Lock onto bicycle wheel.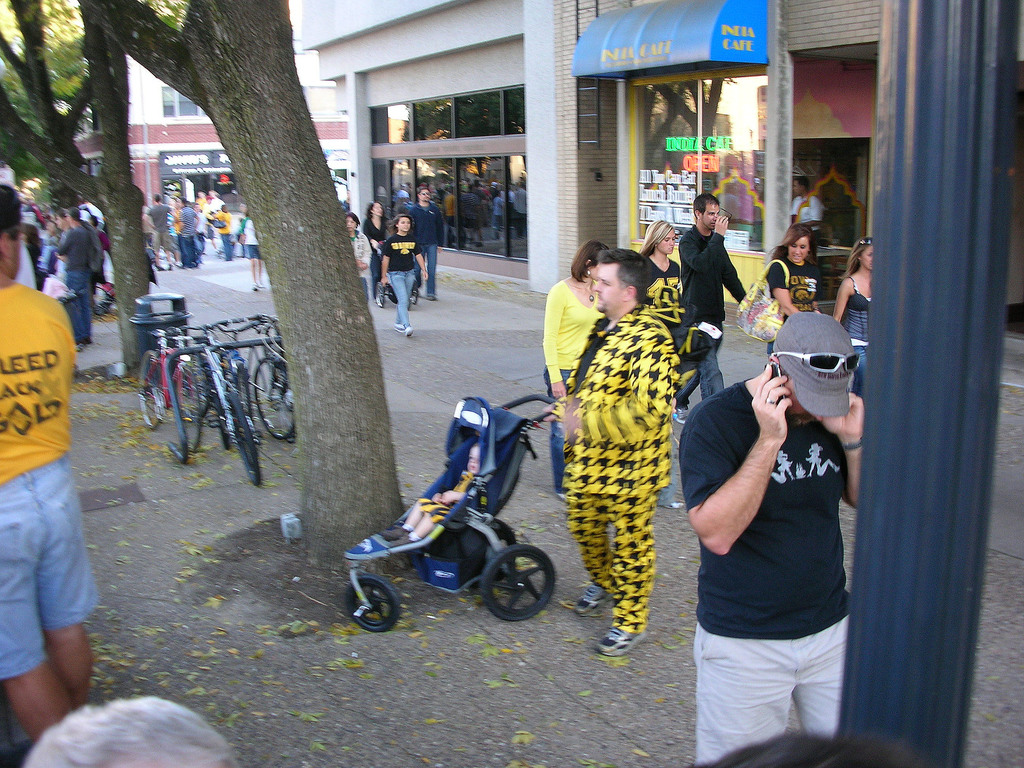
Locked: box(252, 358, 293, 438).
